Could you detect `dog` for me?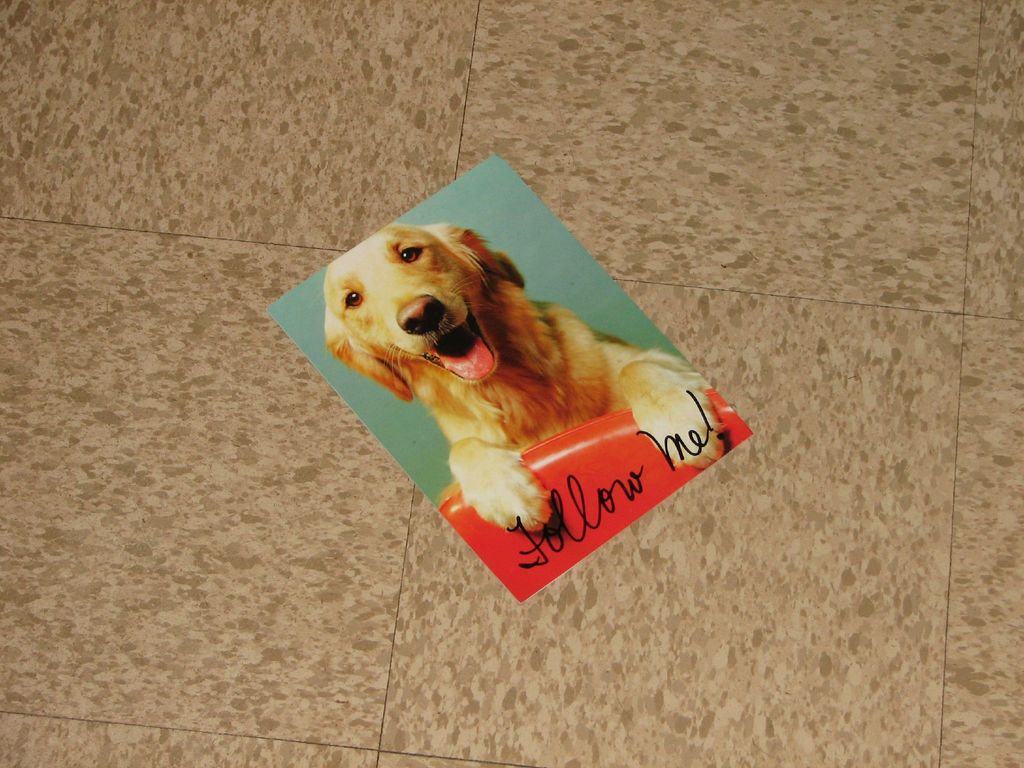
Detection result: l=326, t=221, r=730, b=535.
